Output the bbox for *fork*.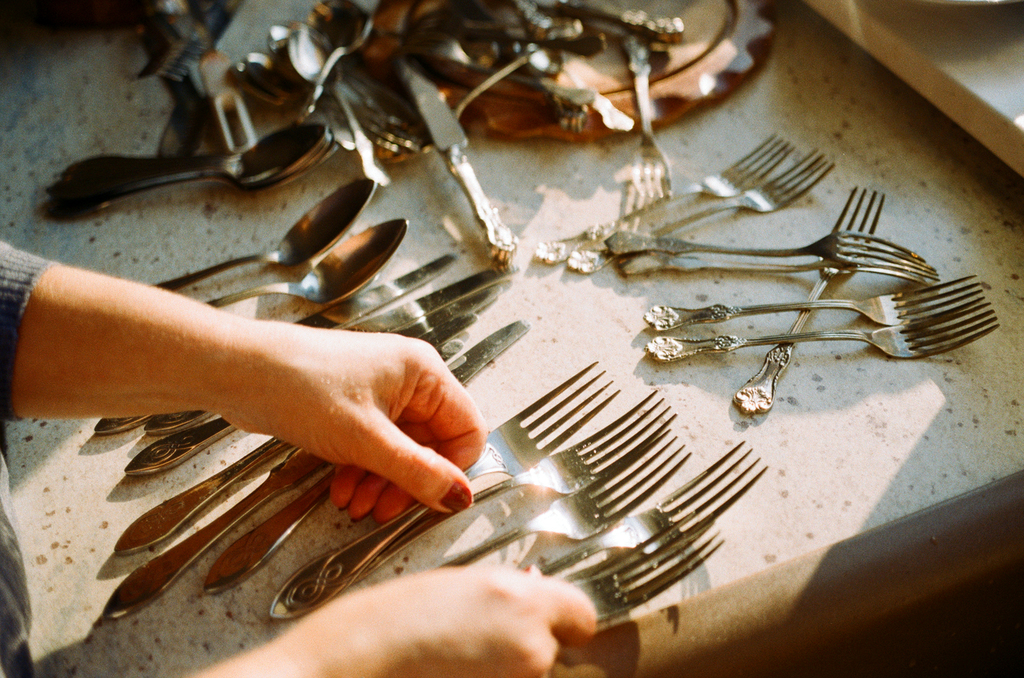
Rect(272, 360, 621, 617).
